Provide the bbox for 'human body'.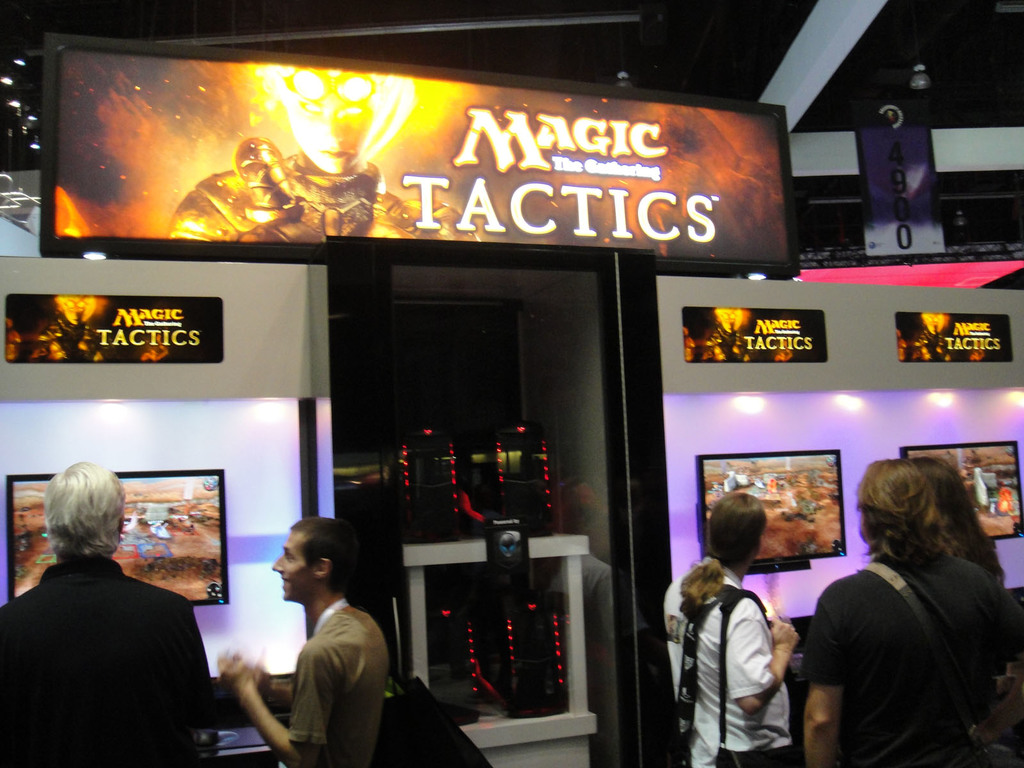
left=0, top=447, right=223, bottom=767.
